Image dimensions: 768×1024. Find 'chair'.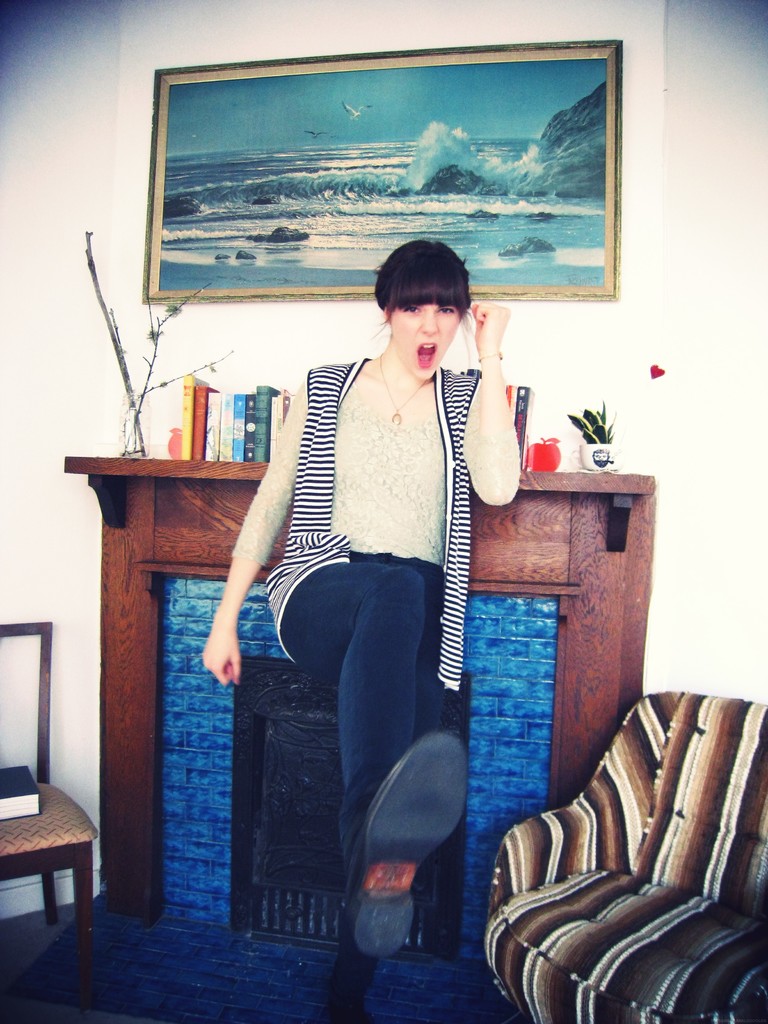
x1=476 y1=678 x2=767 y2=1023.
